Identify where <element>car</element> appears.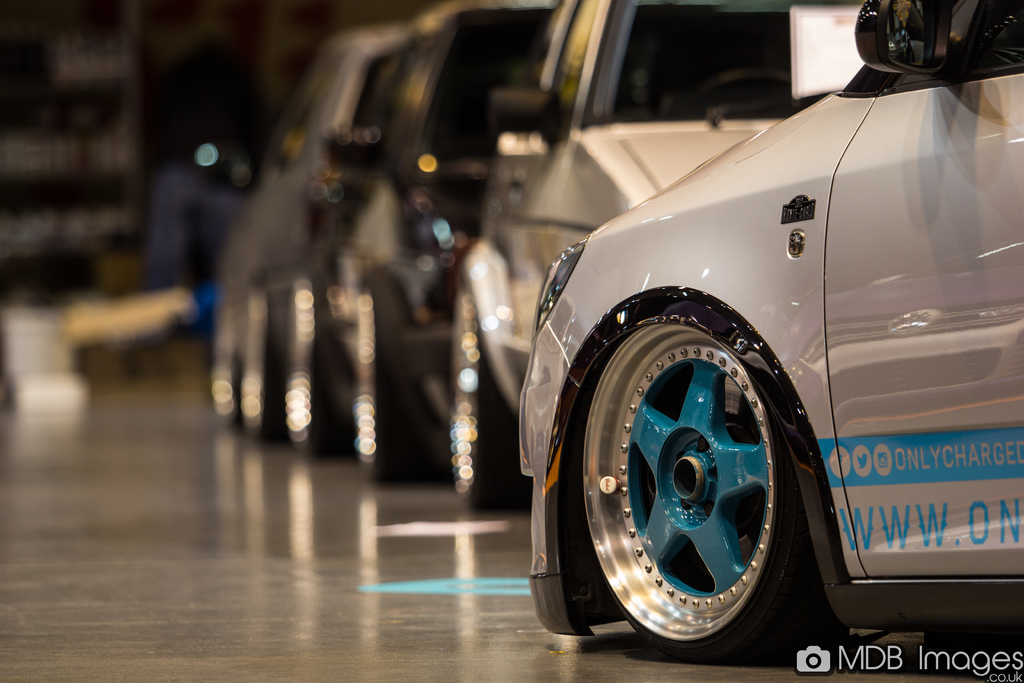
Appears at (445,0,870,509).
